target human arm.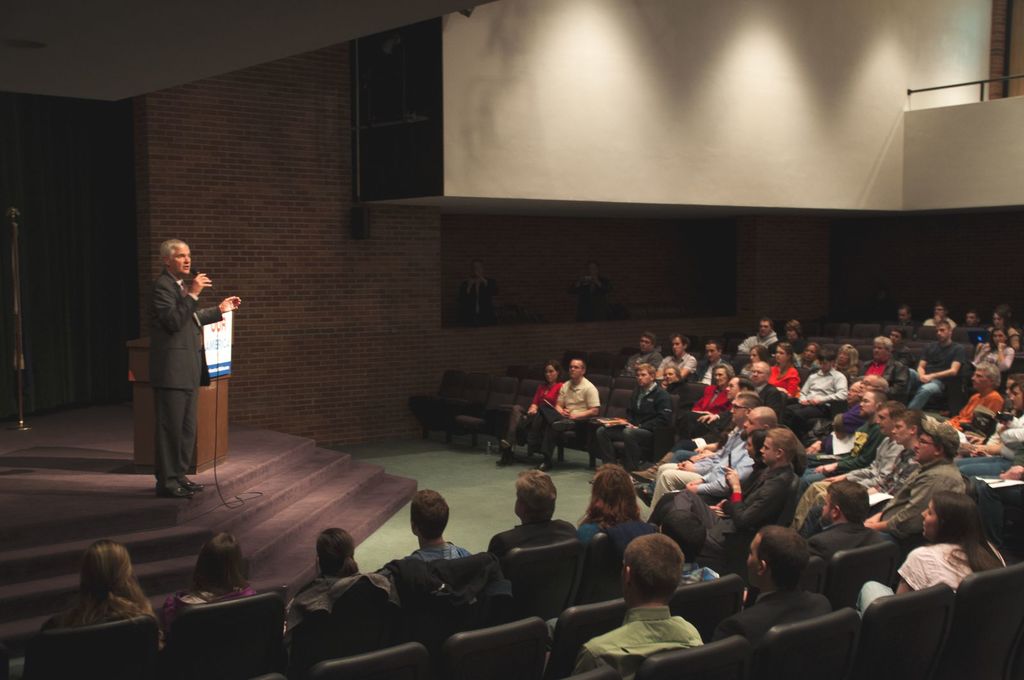
Target region: {"x1": 485, "y1": 531, "x2": 516, "y2": 560}.
